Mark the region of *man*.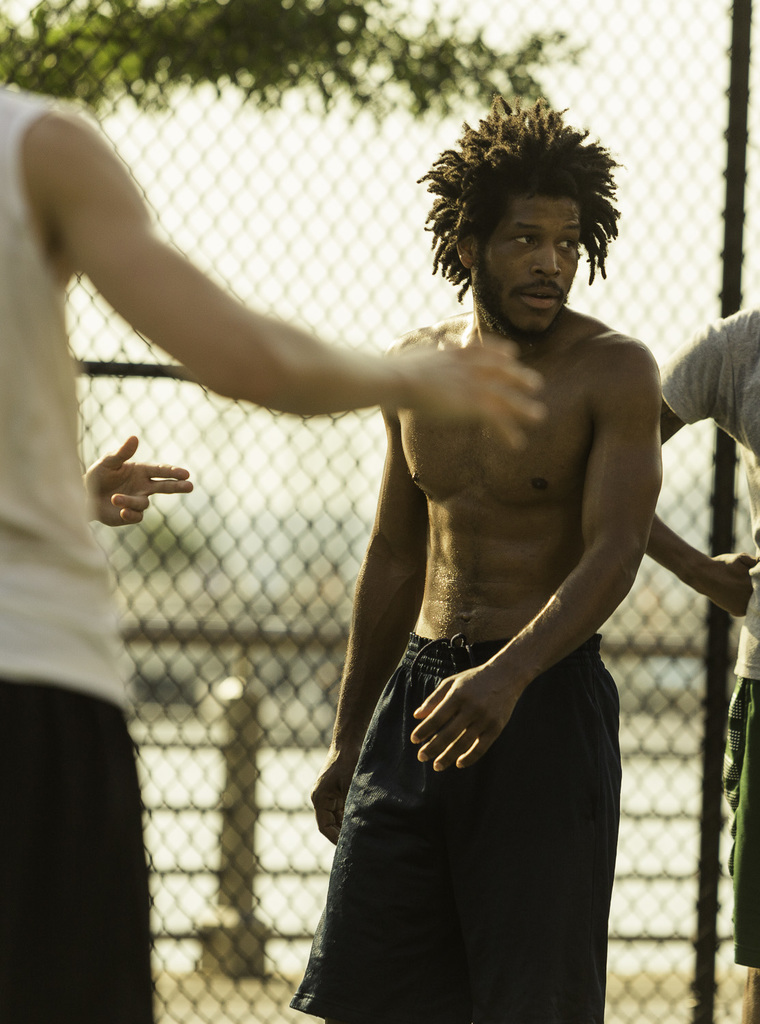
Region: rect(0, 63, 537, 1023).
